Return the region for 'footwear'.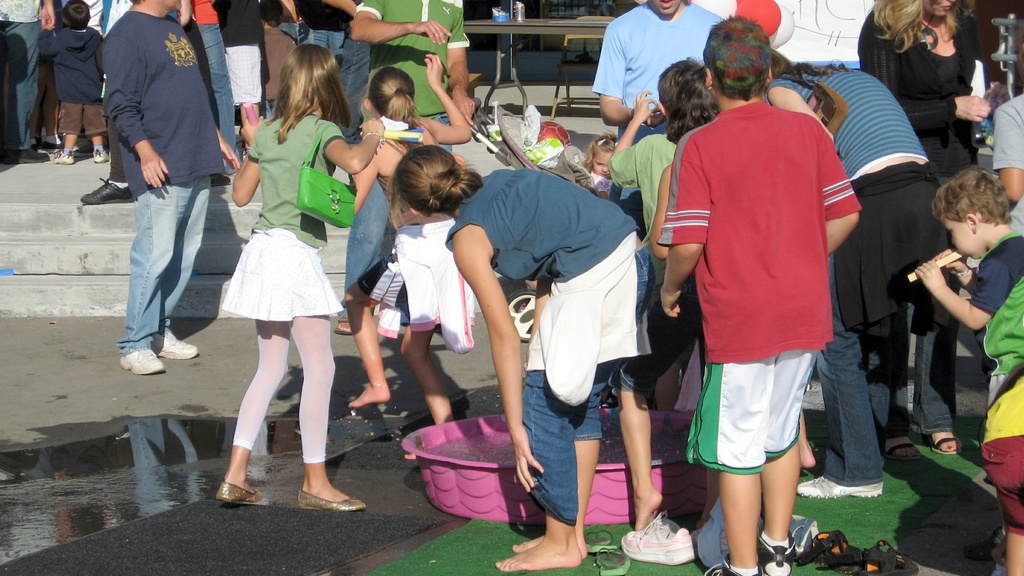
[155, 324, 200, 362].
